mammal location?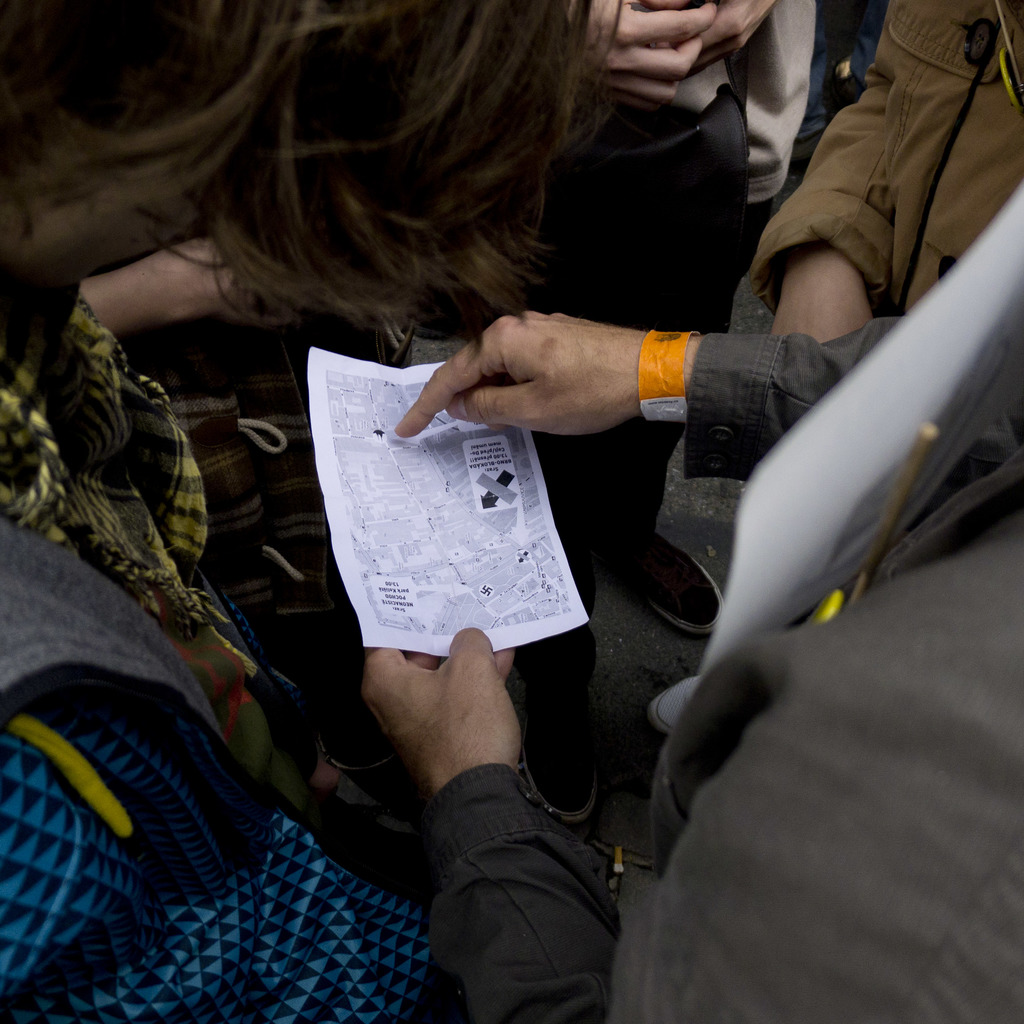
<region>743, 0, 1021, 346</region>
